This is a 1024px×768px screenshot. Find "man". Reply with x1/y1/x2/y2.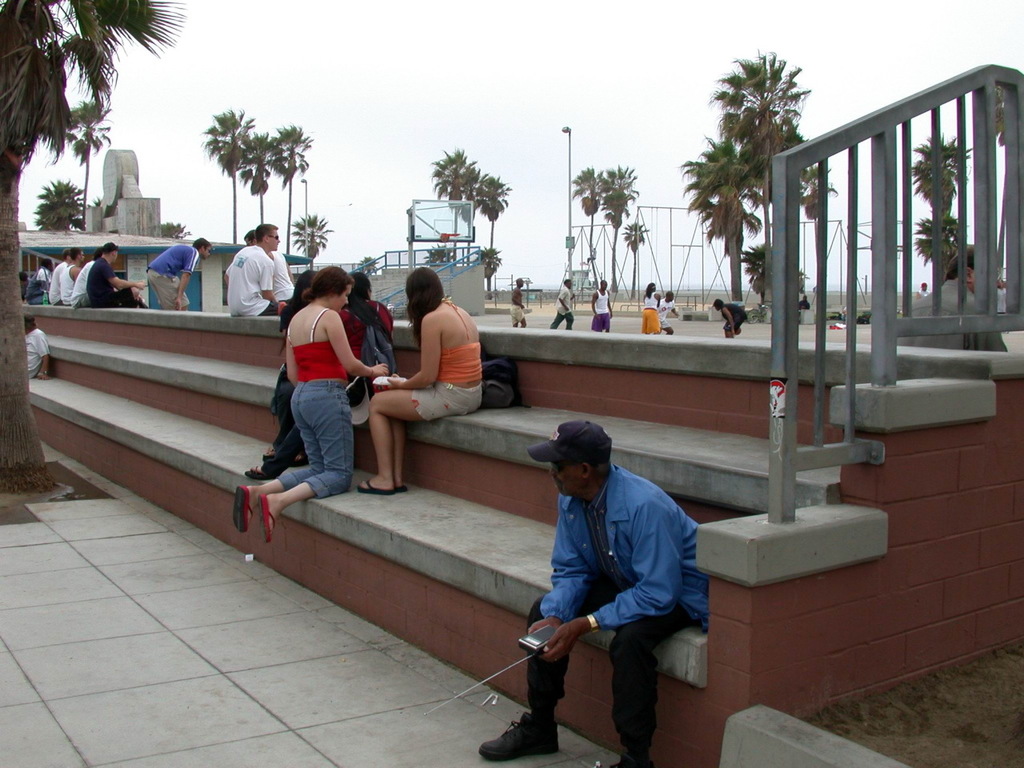
655/291/681/336.
